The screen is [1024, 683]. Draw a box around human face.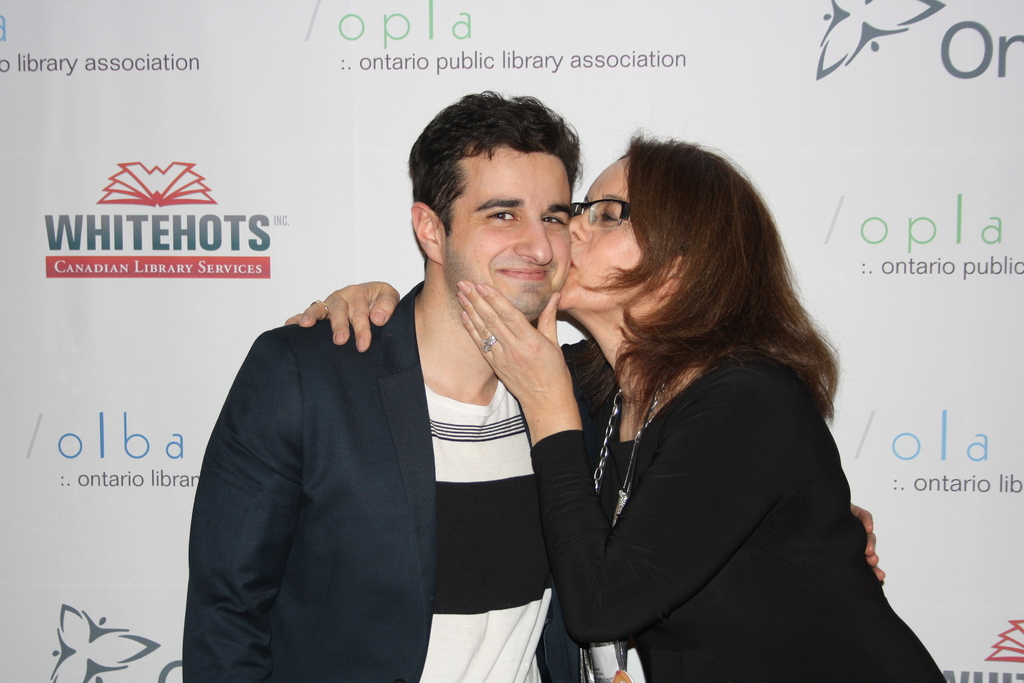
locate(444, 143, 572, 320).
